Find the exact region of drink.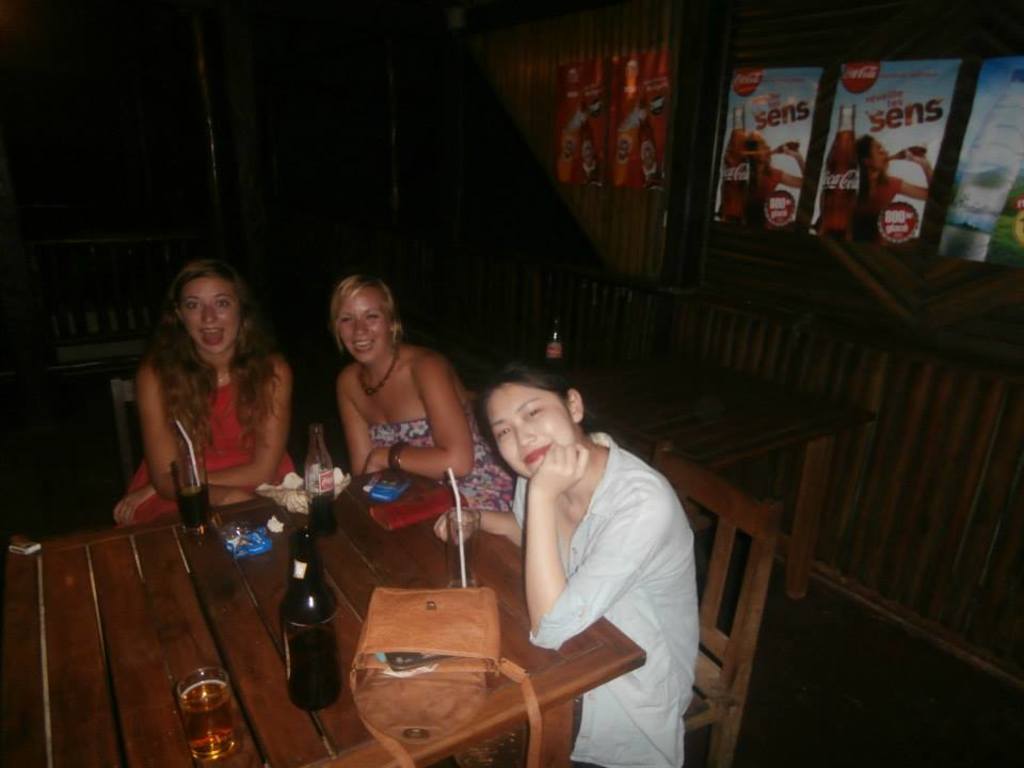
Exact region: crop(816, 103, 864, 231).
